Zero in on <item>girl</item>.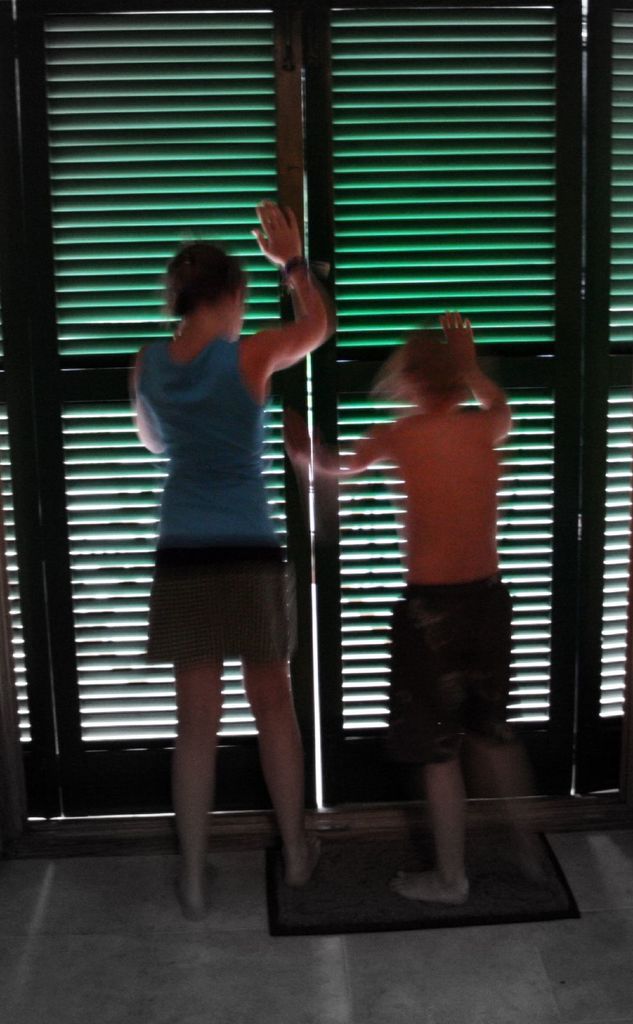
Zeroed in: l=141, t=202, r=289, b=913.
